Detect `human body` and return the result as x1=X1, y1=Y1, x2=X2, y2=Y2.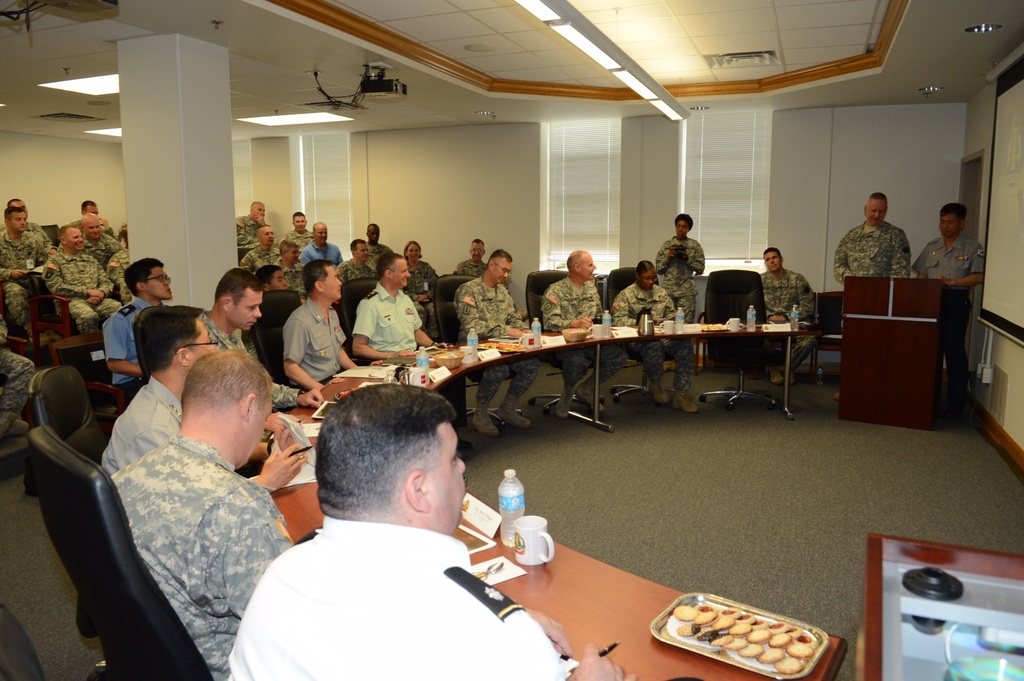
x1=3, y1=193, x2=55, y2=249.
